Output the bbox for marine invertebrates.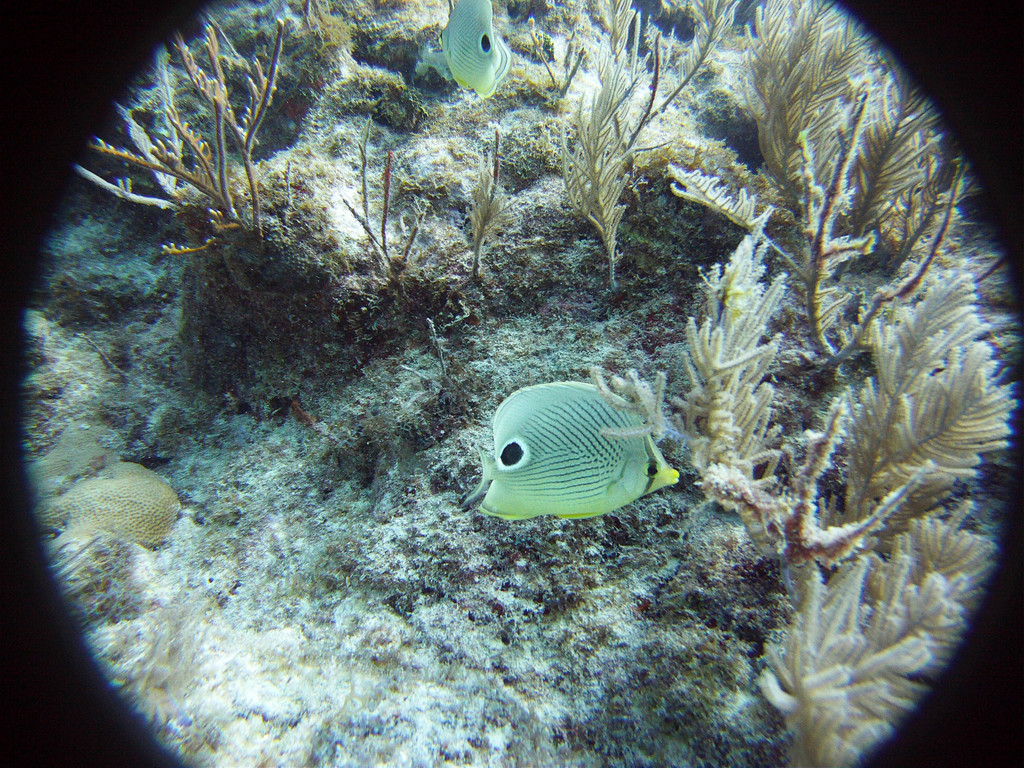
locate(556, 0, 648, 309).
